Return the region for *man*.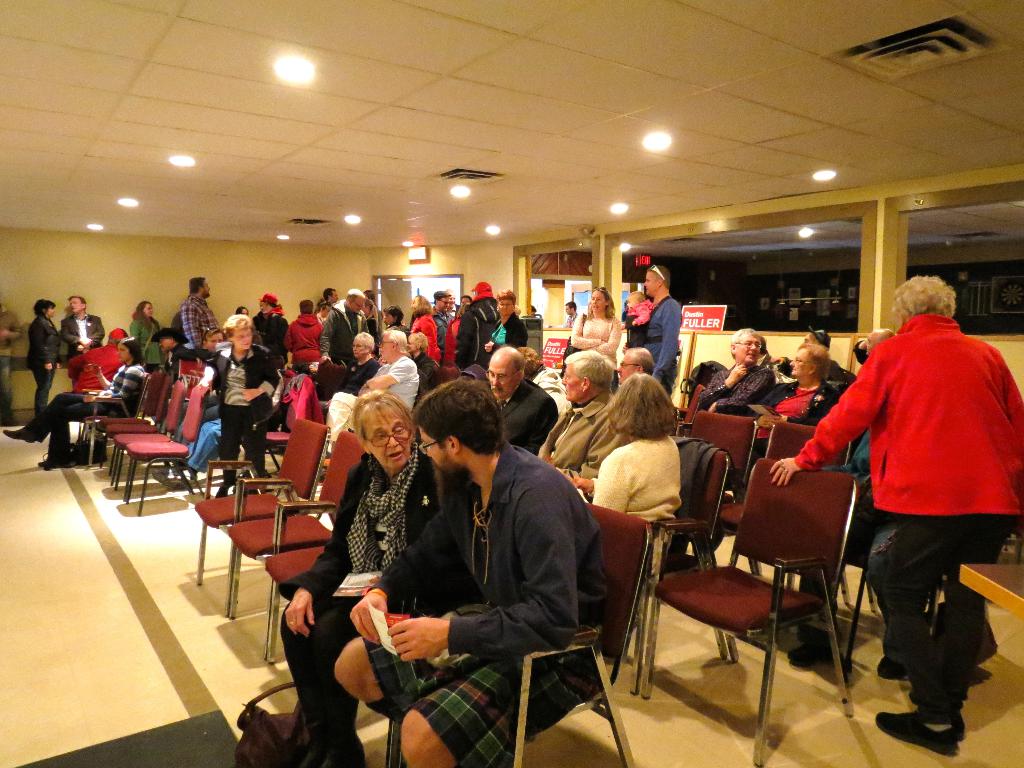
<region>253, 294, 288, 362</region>.
